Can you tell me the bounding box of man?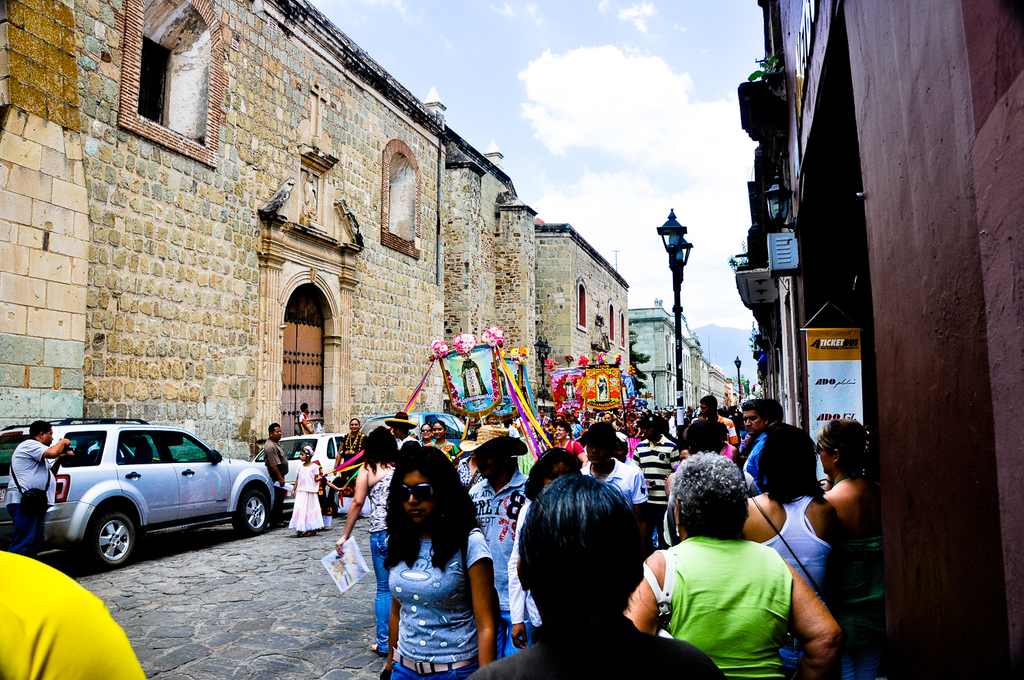
3 417 72 550.
